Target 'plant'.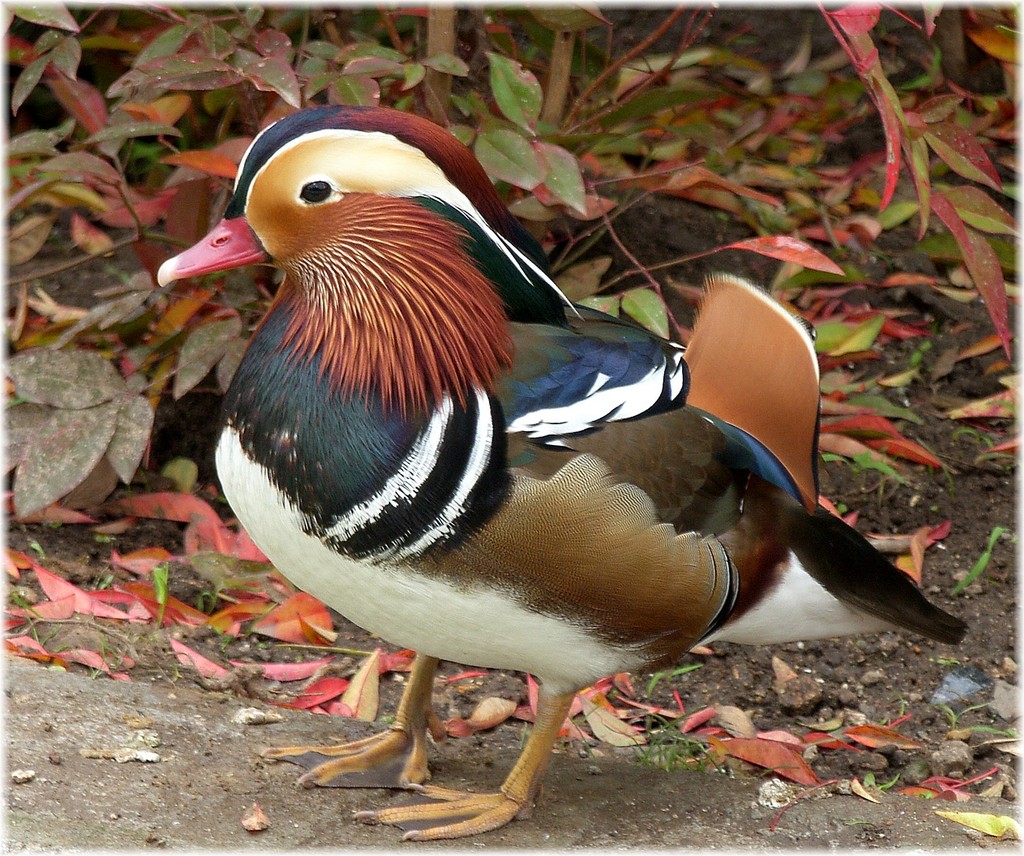
Target region: (153,562,170,625).
